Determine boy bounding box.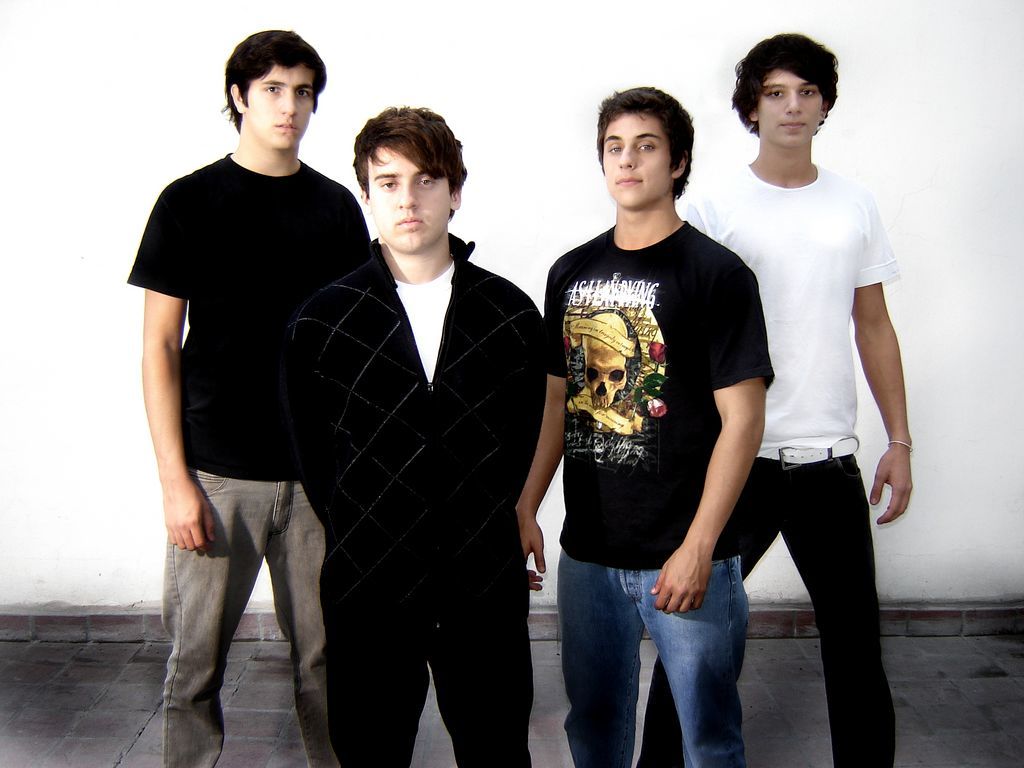
Determined: [511,85,771,767].
